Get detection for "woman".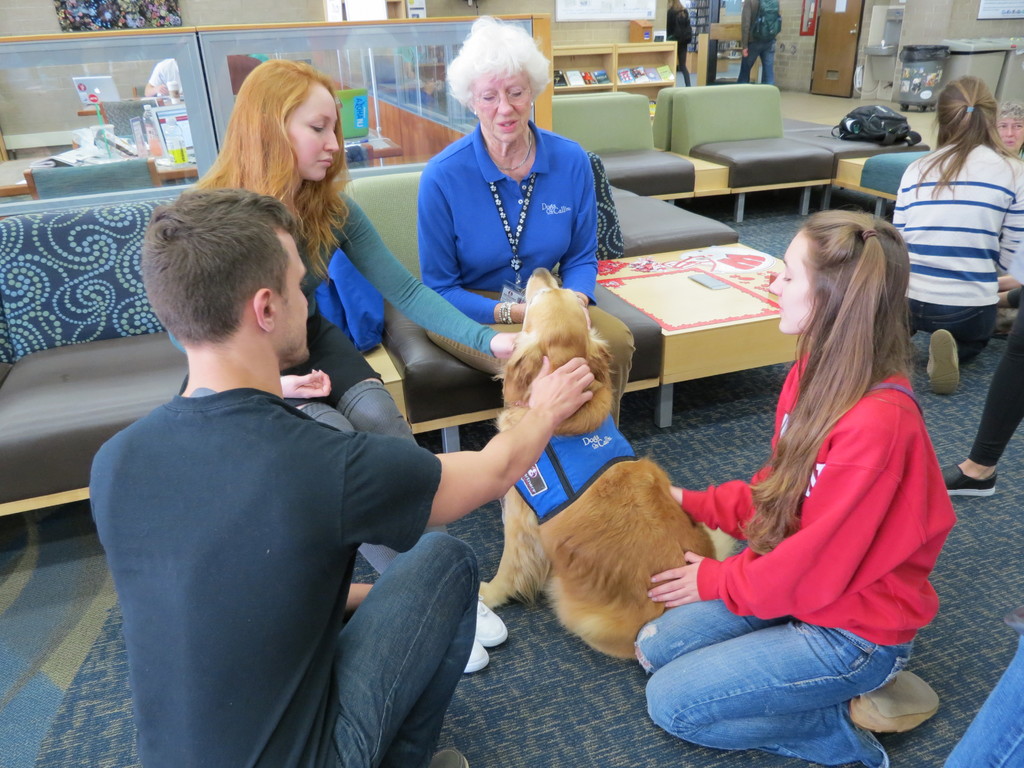
Detection: {"x1": 940, "y1": 312, "x2": 1023, "y2": 499}.
